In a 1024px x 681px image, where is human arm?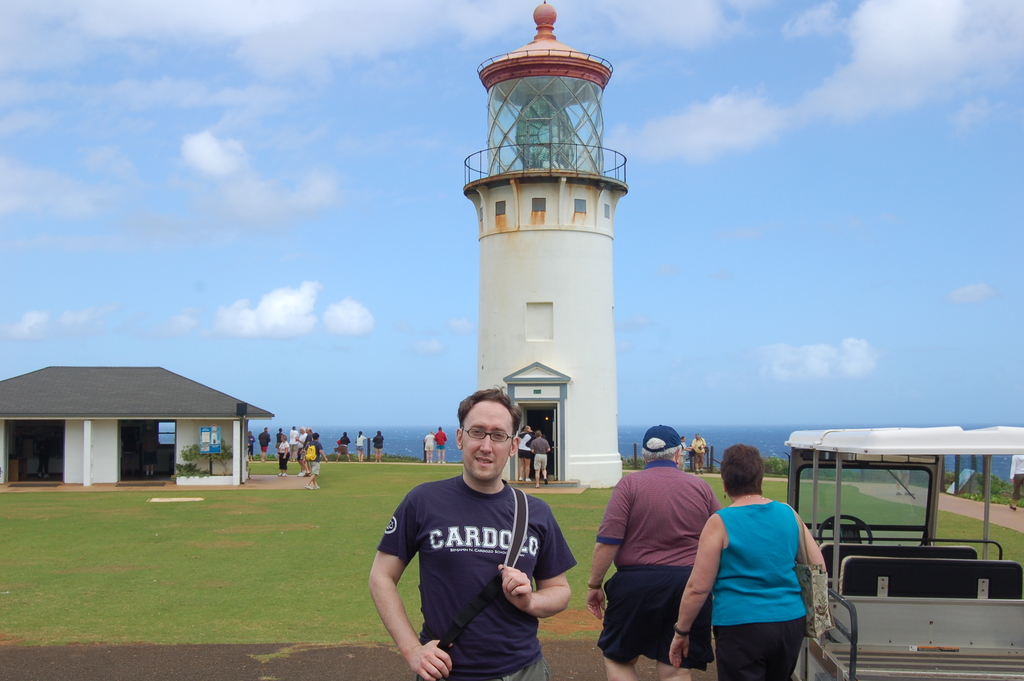
[x1=583, y1=473, x2=630, y2=619].
